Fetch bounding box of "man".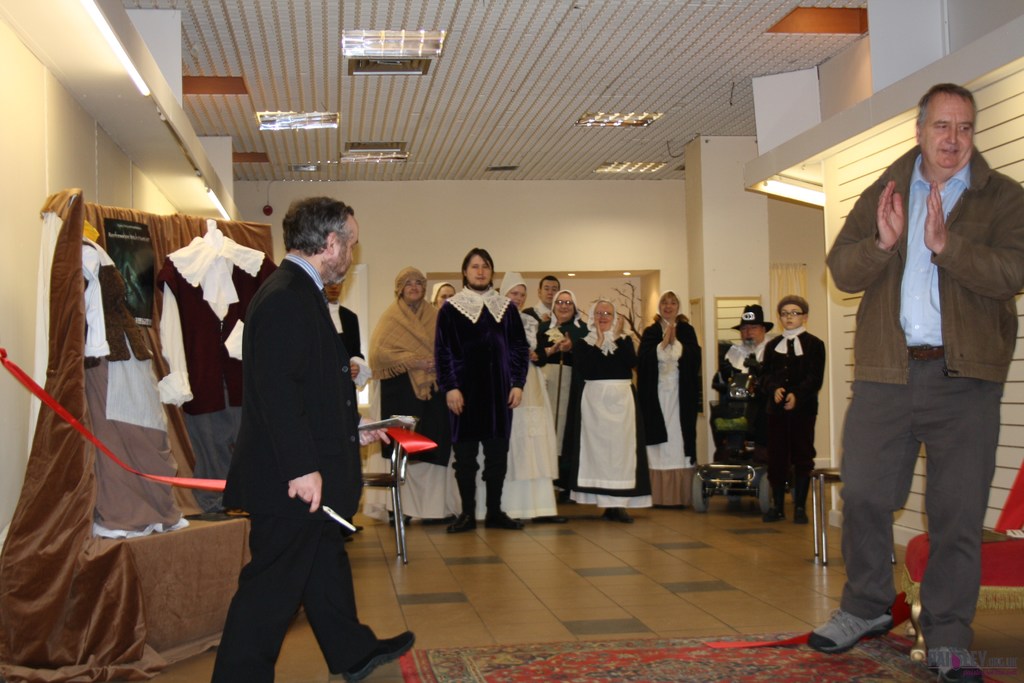
Bbox: select_region(369, 264, 447, 525).
